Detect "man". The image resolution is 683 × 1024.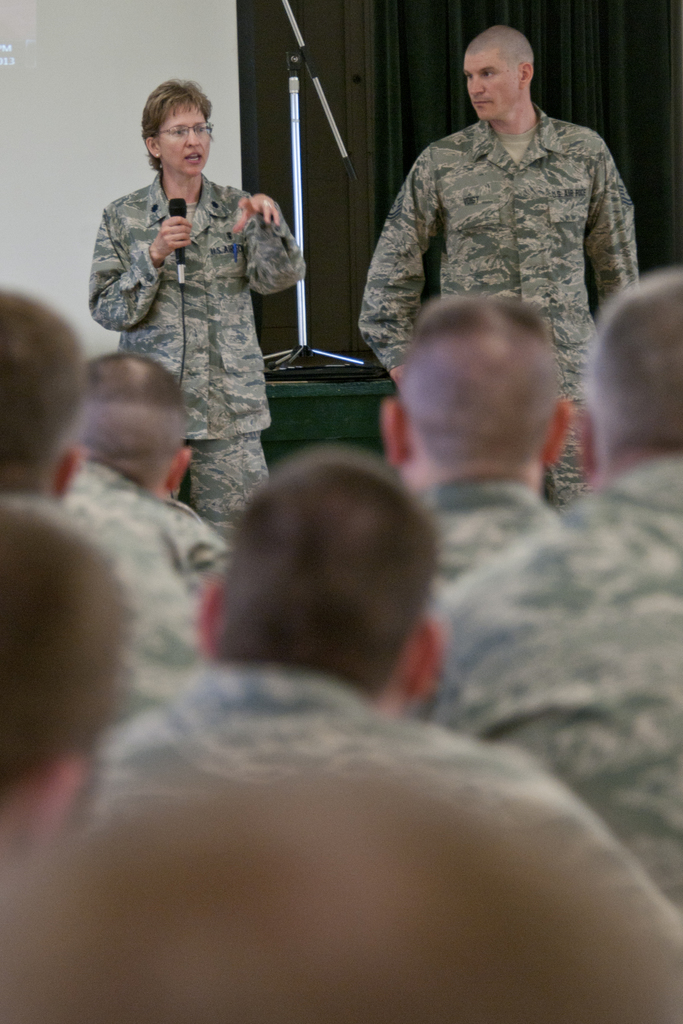
crop(2, 297, 101, 541).
